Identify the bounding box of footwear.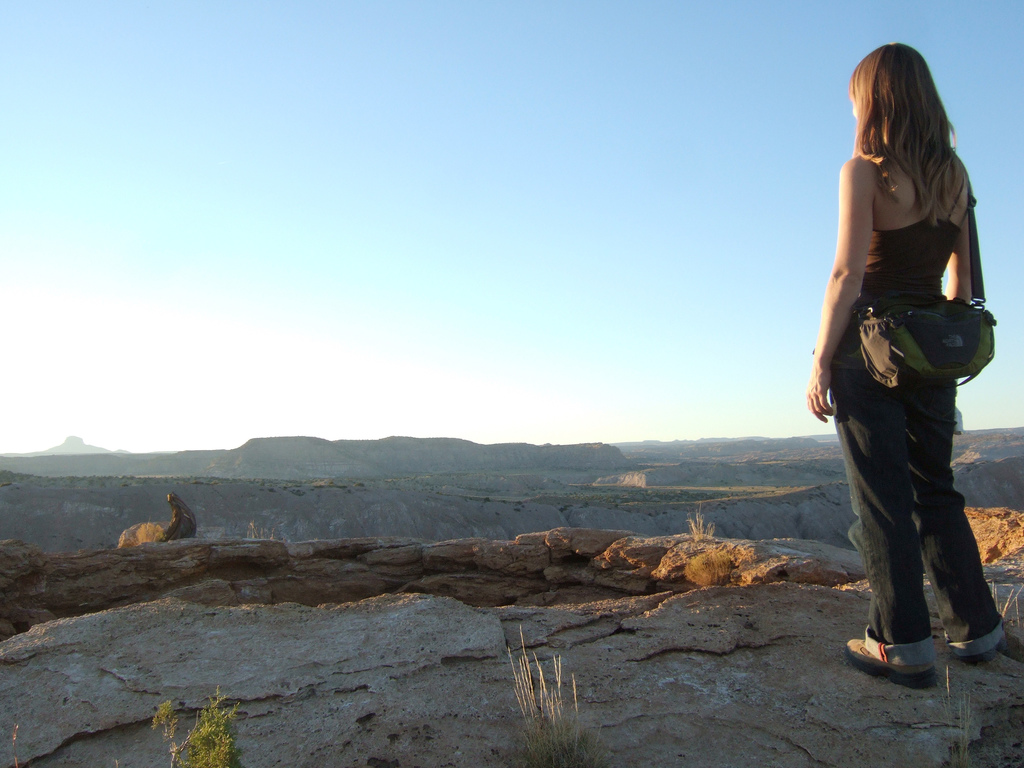
(948, 634, 1008, 667).
